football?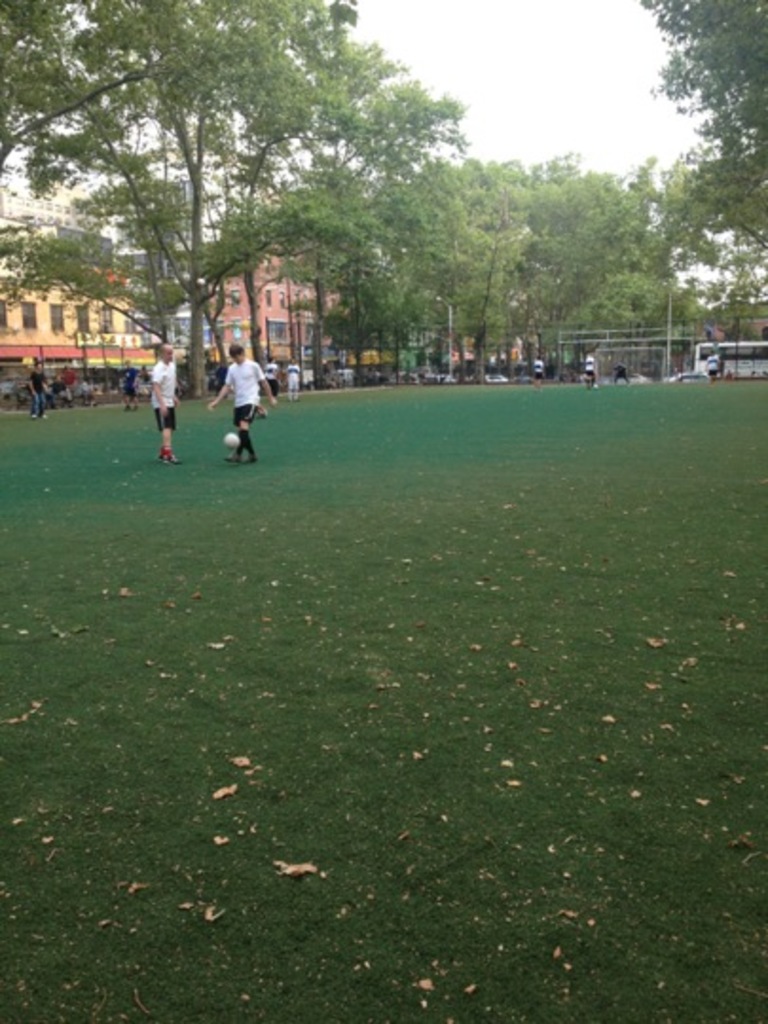
x1=226 y1=432 x2=239 y2=451
